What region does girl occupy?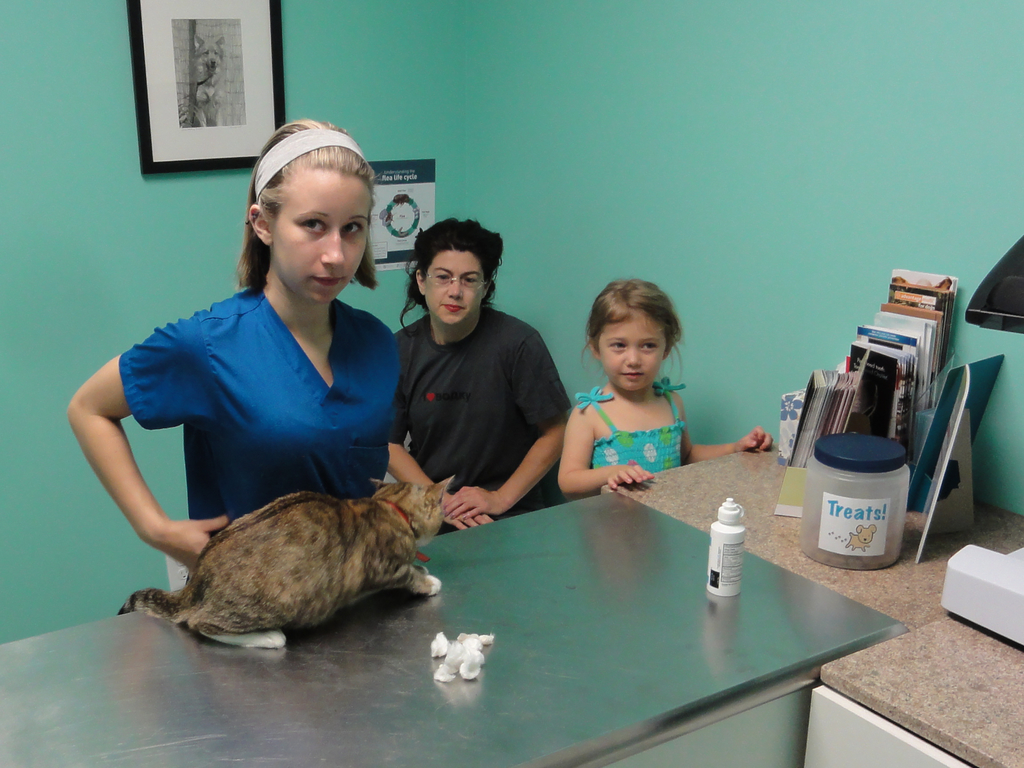
rect(64, 120, 401, 582).
